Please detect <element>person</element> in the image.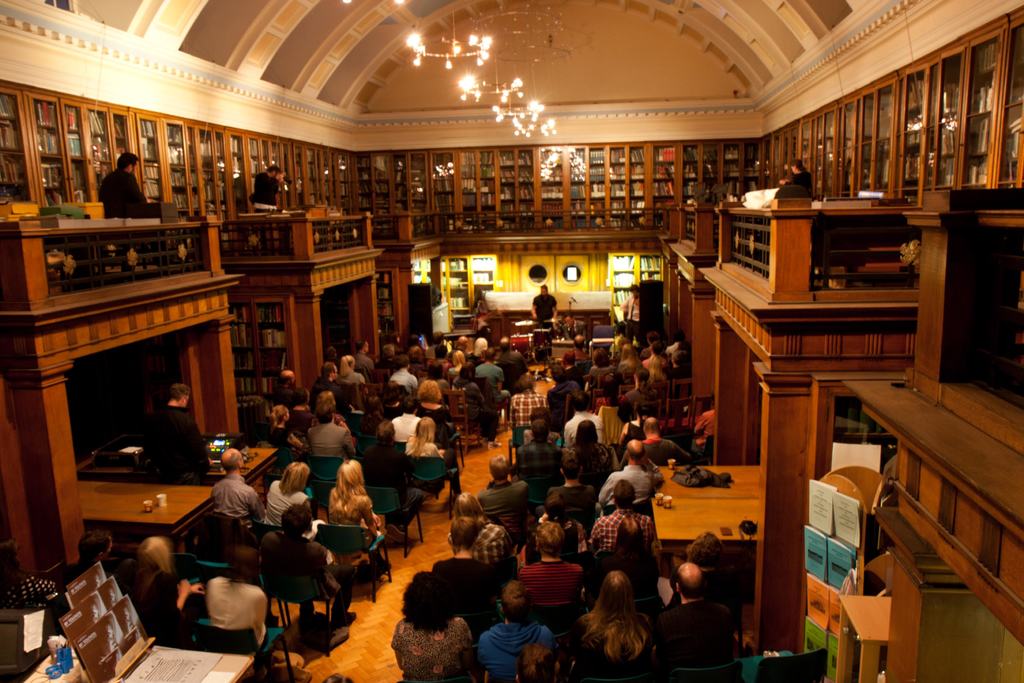
{"x1": 95, "y1": 152, "x2": 150, "y2": 218}.
